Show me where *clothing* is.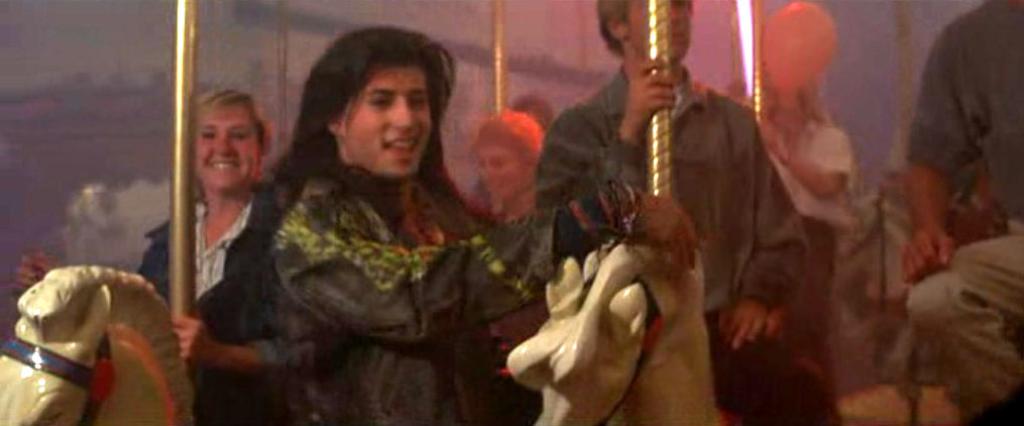
*clothing* is at (left=114, top=180, right=277, bottom=314).
